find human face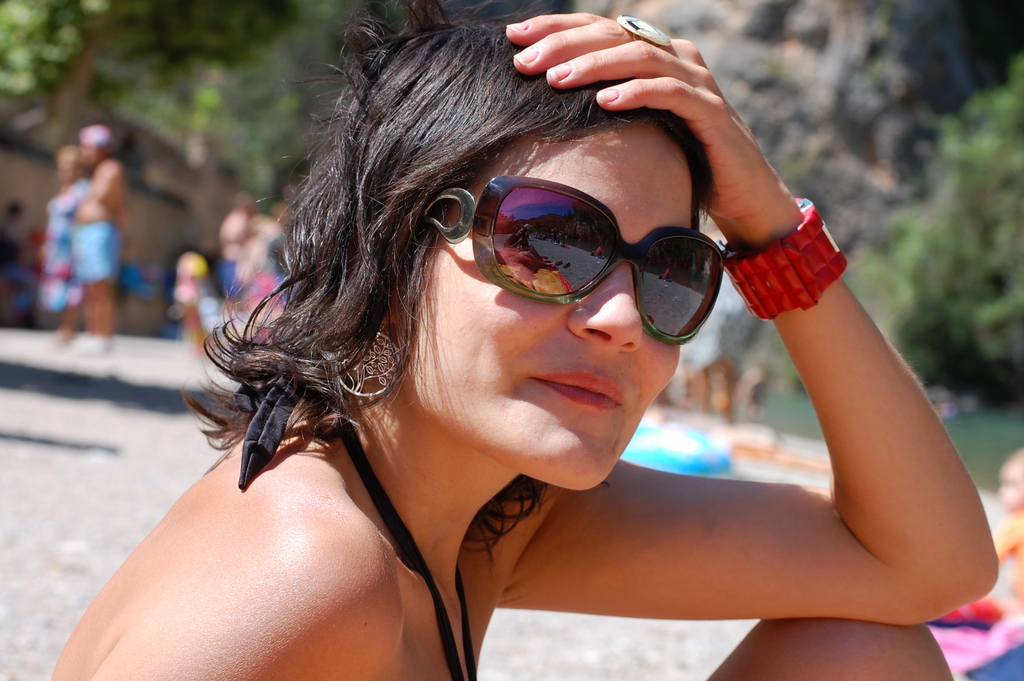
[397,113,703,493]
